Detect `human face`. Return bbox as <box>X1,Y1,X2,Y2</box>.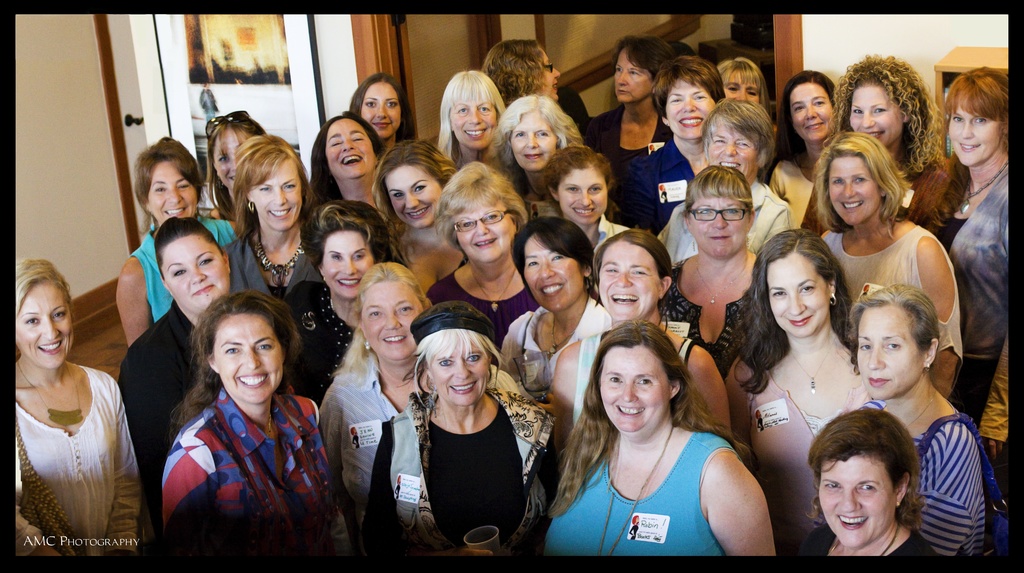
<box>522,238,588,307</box>.
